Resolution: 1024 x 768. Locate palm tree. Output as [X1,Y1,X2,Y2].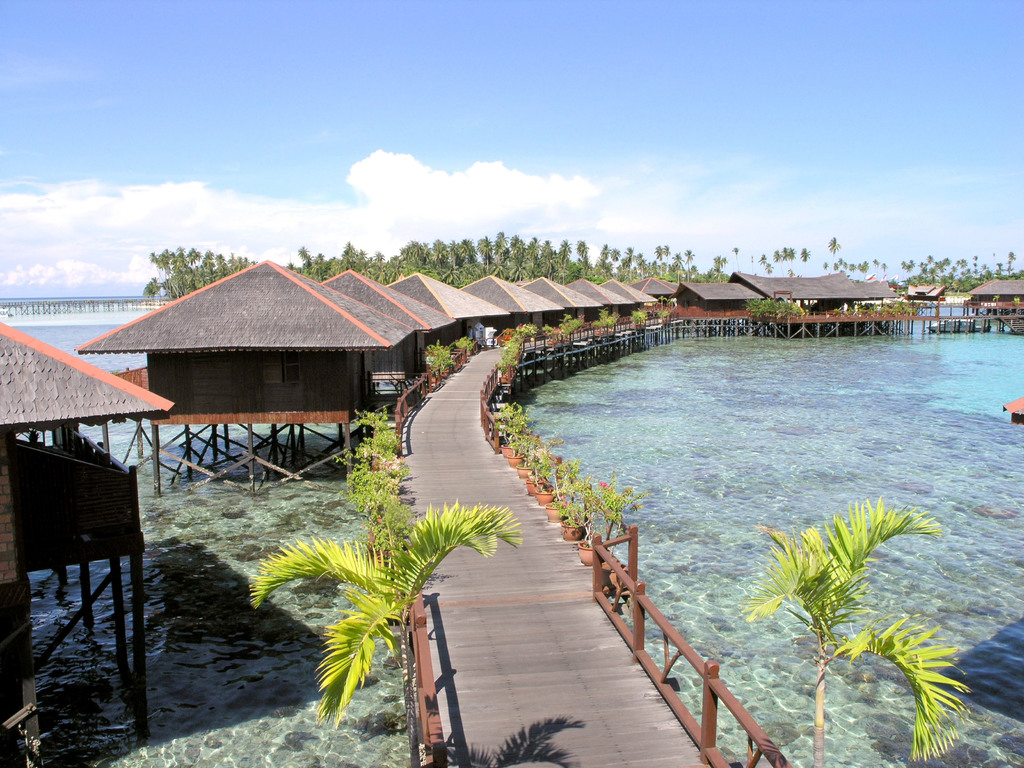
[771,509,888,726].
